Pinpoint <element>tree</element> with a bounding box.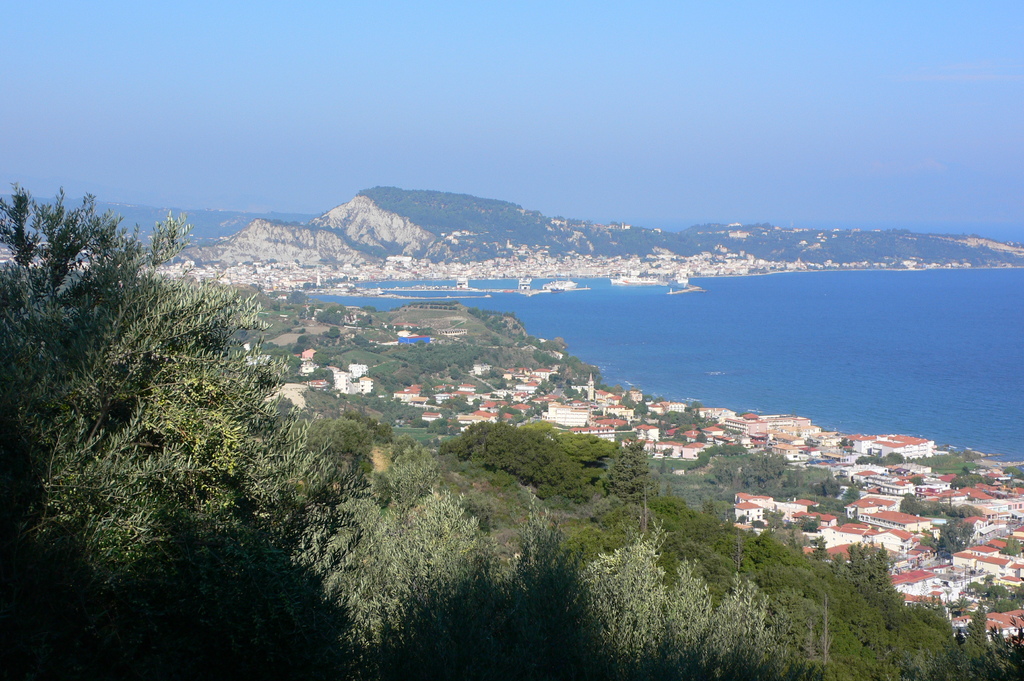
box=[806, 535, 888, 625].
